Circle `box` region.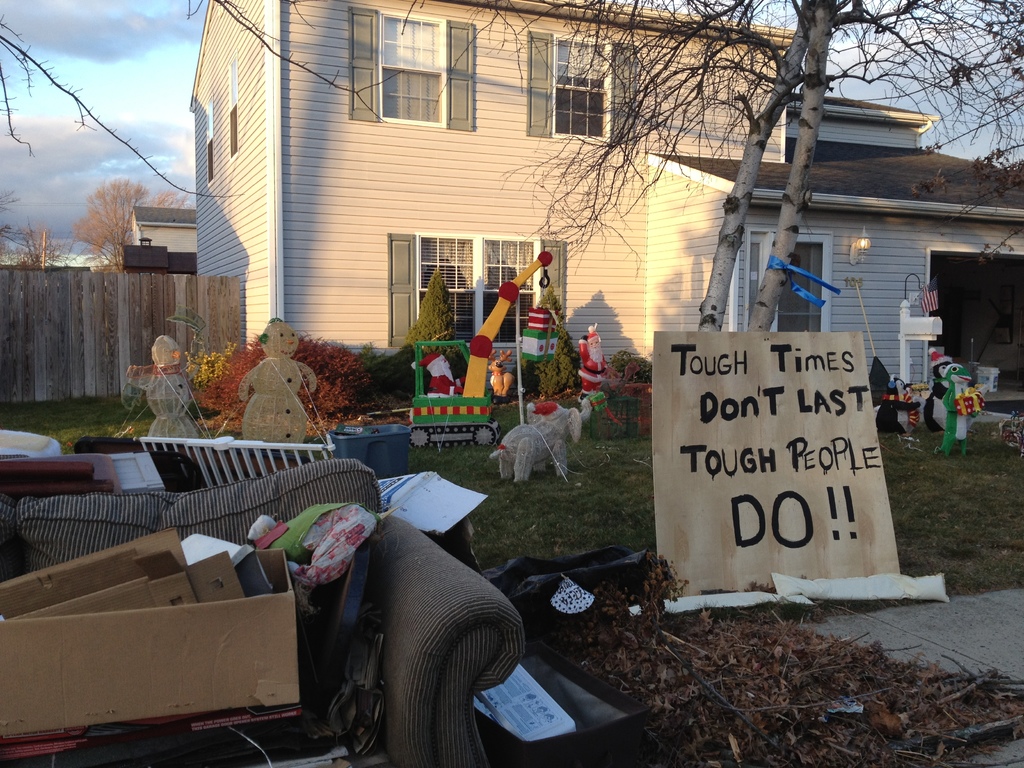
Region: bbox=[91, 708, 305, 767].
